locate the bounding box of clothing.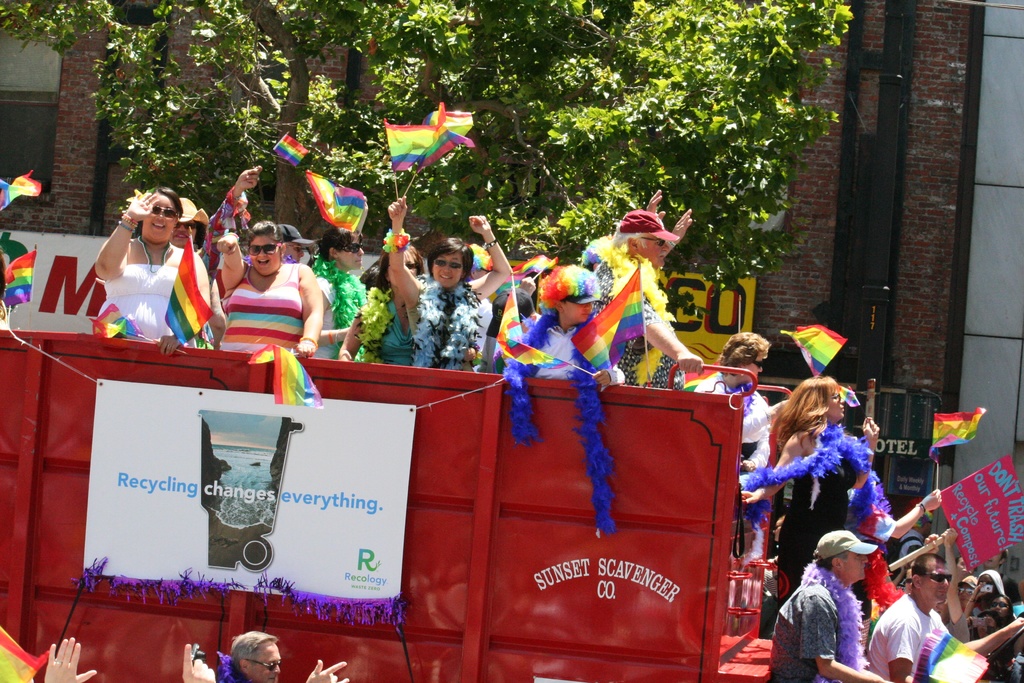
Bounding box: (left=760, top=432, right=859, bottom=619).
